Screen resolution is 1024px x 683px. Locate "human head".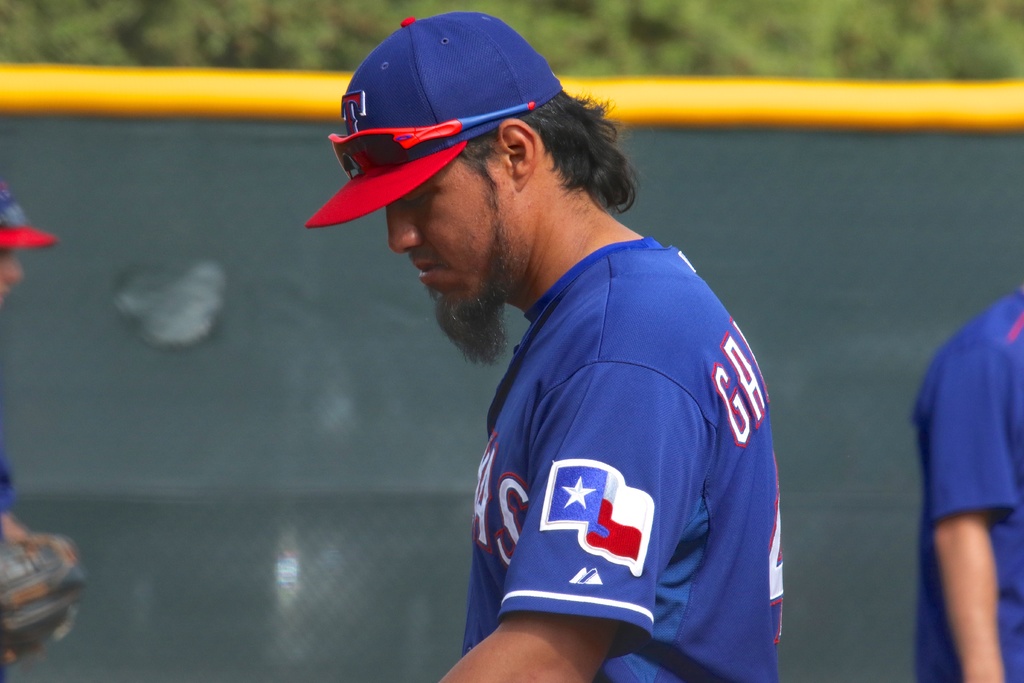
bbox(319, 6, 623, 298).
